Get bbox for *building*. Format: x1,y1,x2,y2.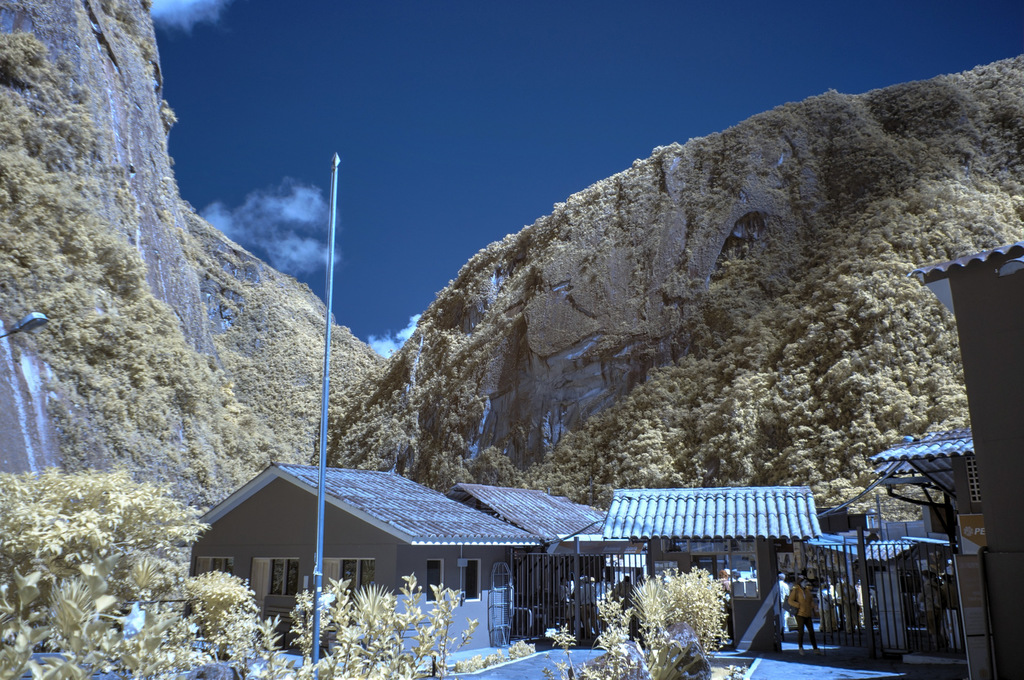
603,491,823,640.
